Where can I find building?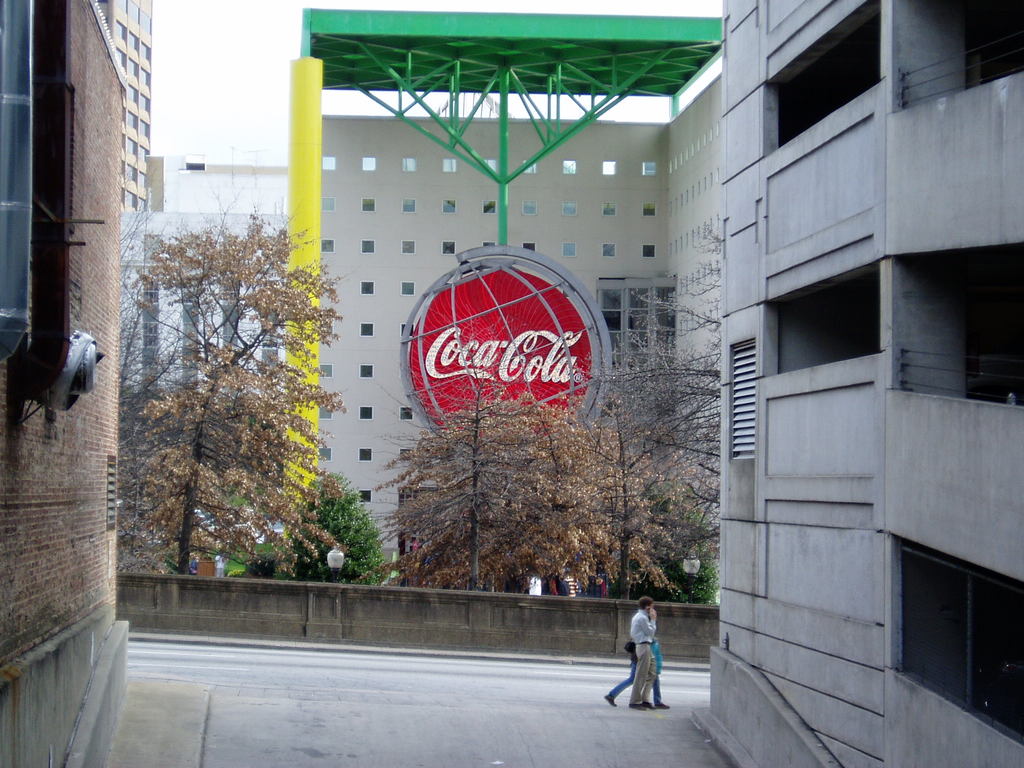
You can find it at <bbox>97, 0, 159, 212</bbox>.
